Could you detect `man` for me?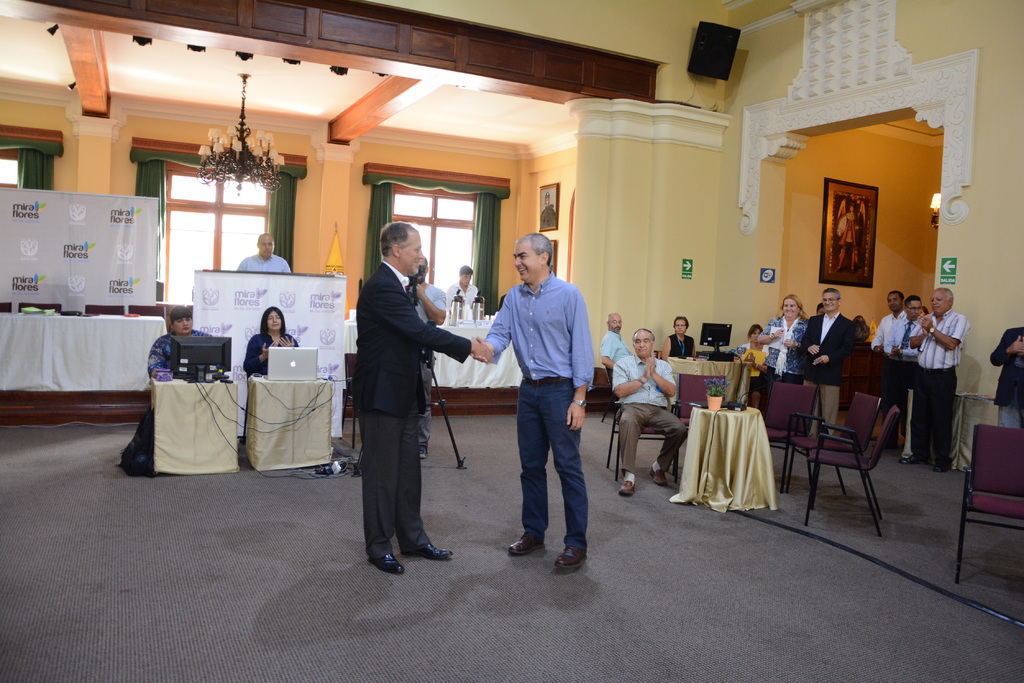
Detection result: left=900, top=286, right=971, bottom=476.
